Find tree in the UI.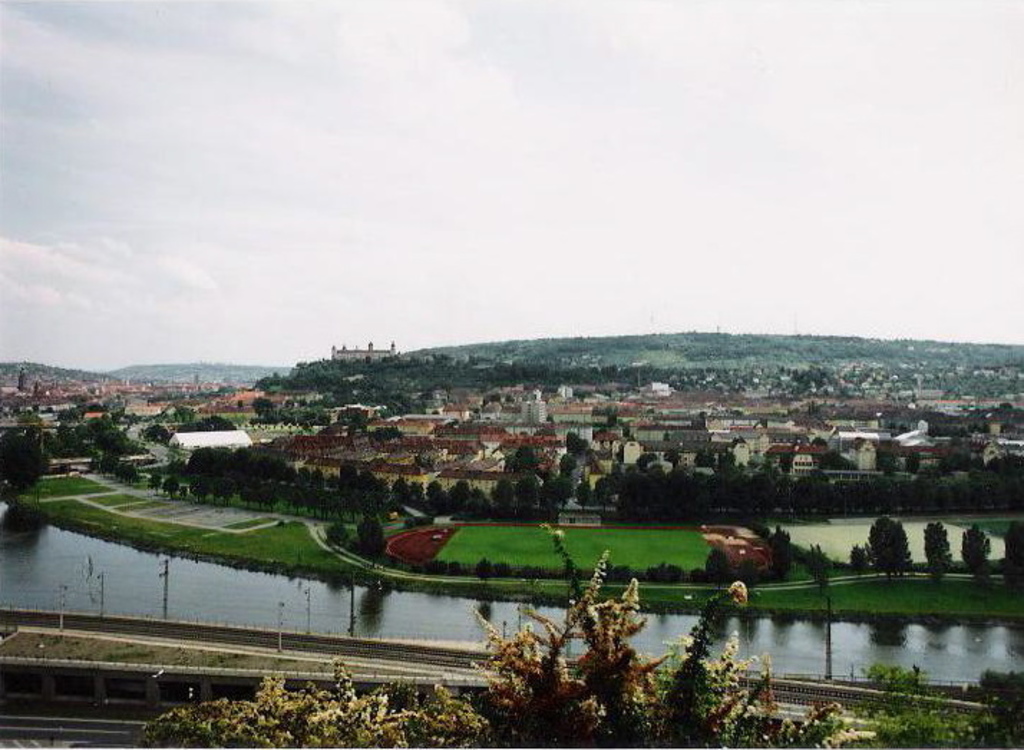
UI element at (215, 478, 241, 502).
